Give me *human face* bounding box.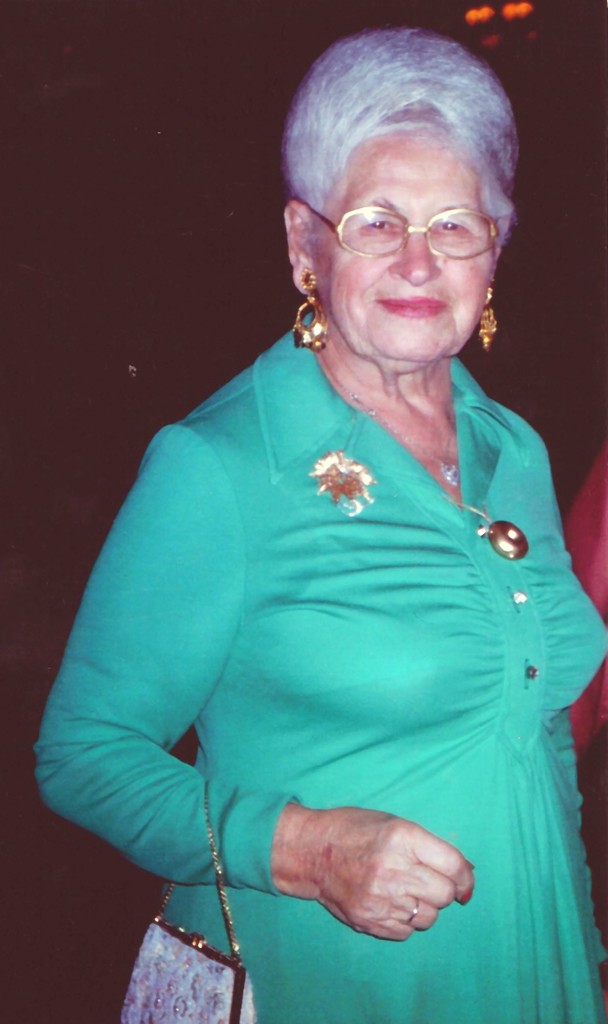
select_region(311, 125, 497, 364).
